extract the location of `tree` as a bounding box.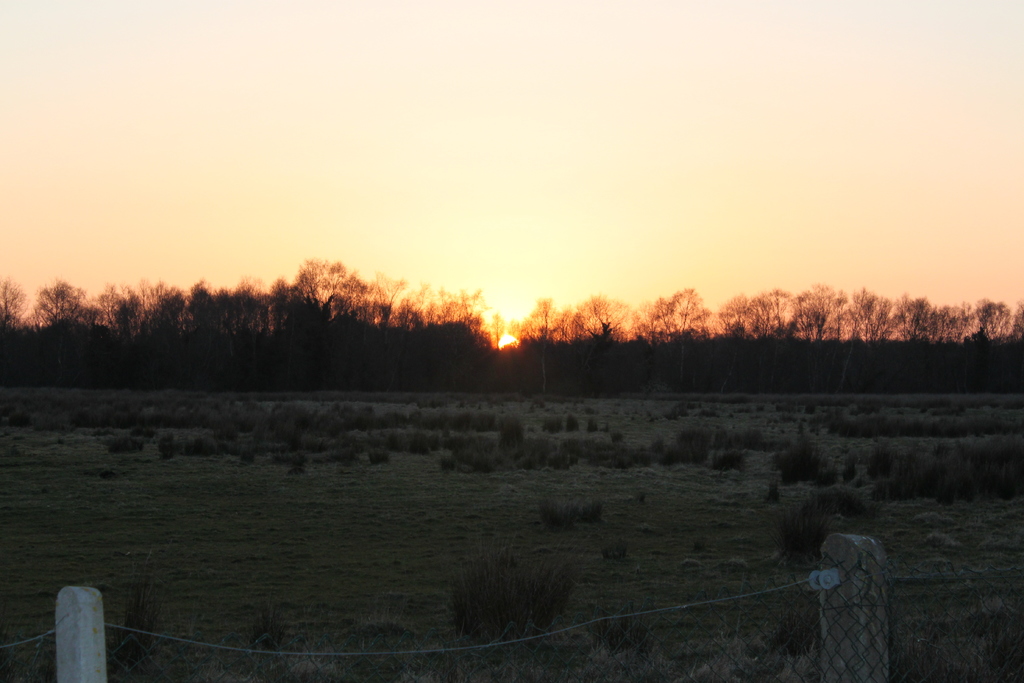
640/287/732/372.
